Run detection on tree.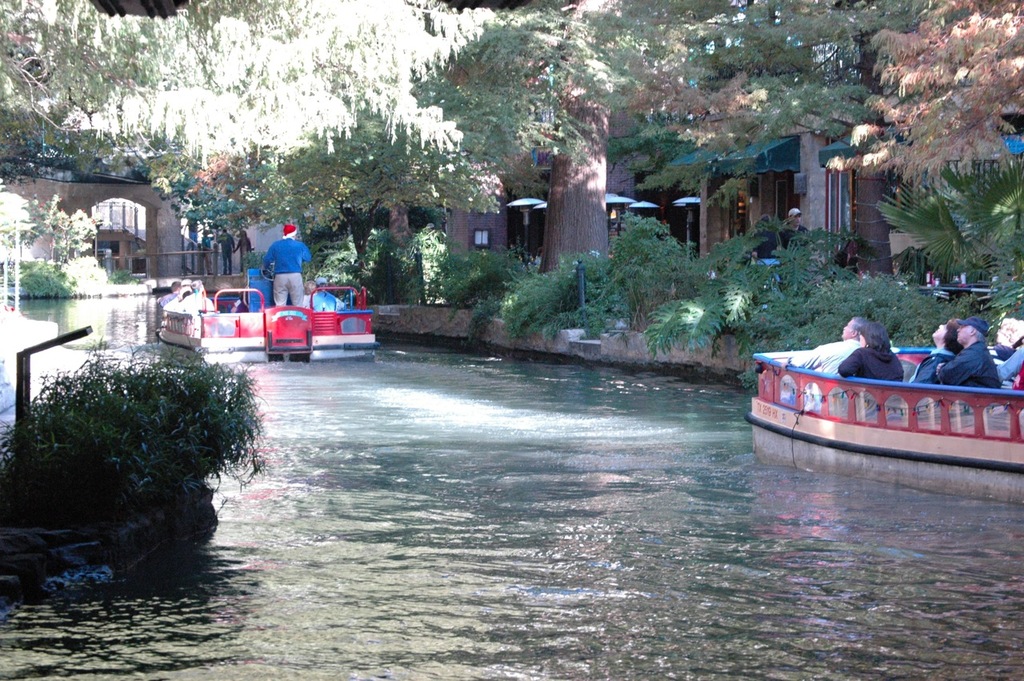
Result: x1=0 y1=0 x2=967 y2=267.
